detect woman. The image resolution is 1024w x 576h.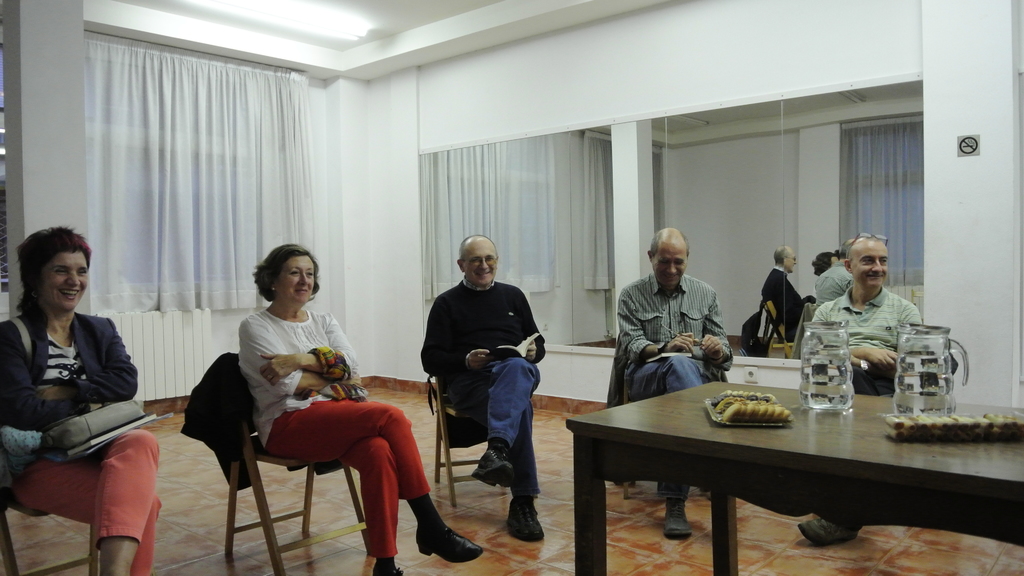
x1=236, y1=244, x2=483, y2=575.
